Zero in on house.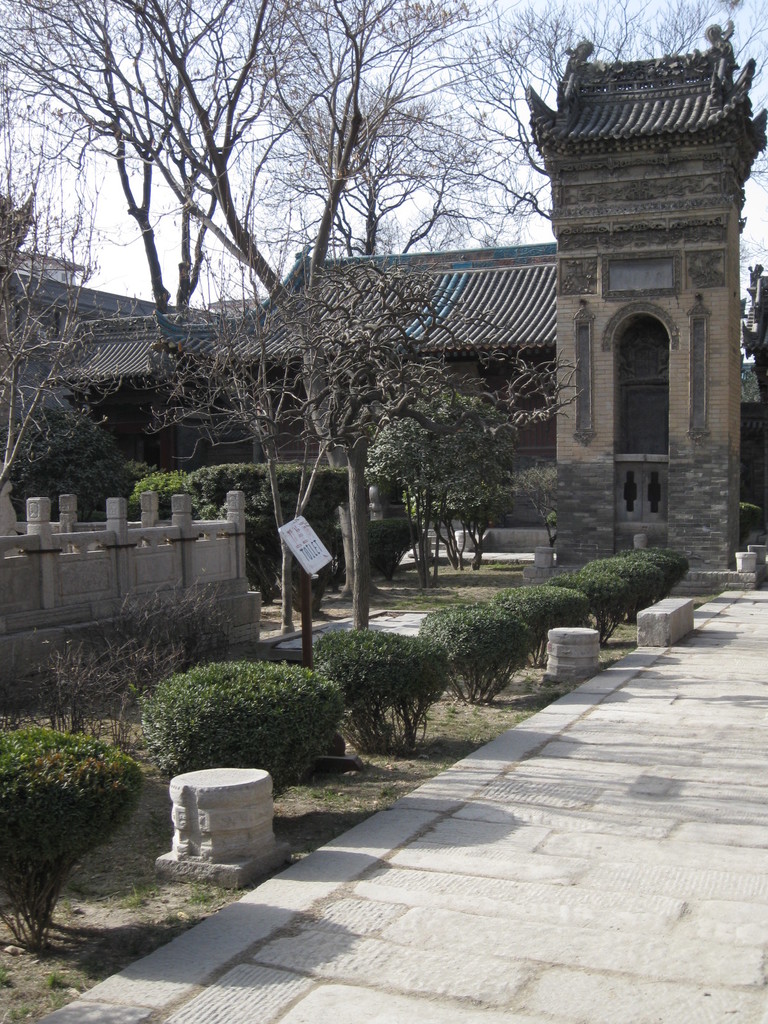
Zeroed in: locate(225, 237, 547, 542).
